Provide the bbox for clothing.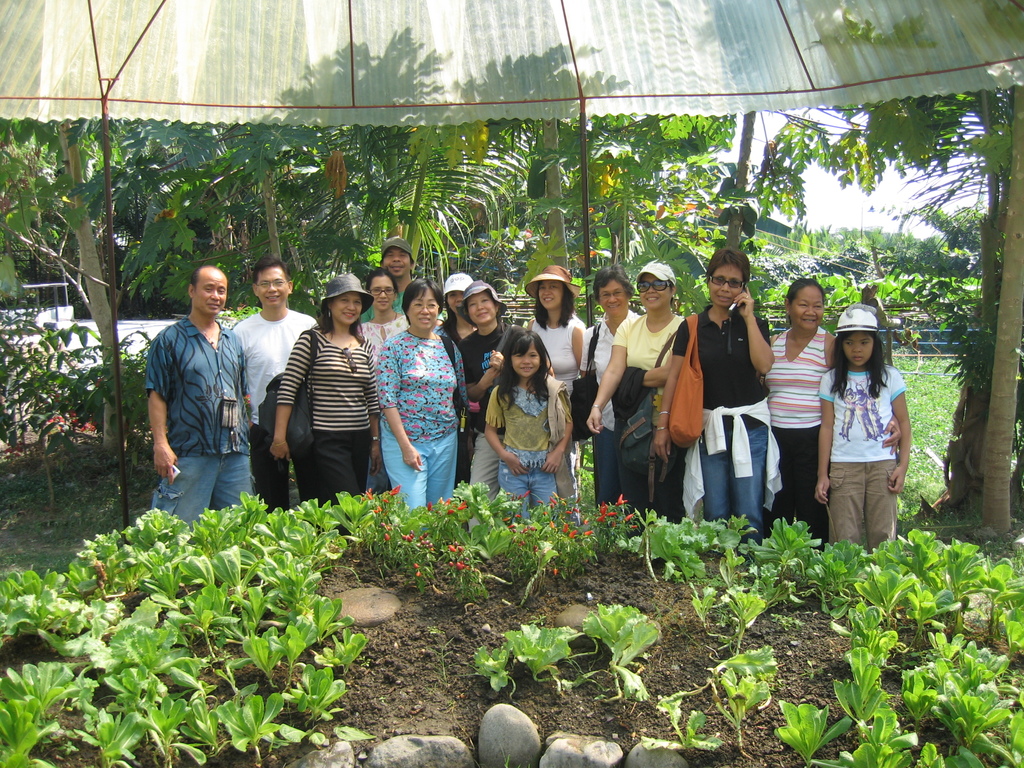
[815,332,917,550].
